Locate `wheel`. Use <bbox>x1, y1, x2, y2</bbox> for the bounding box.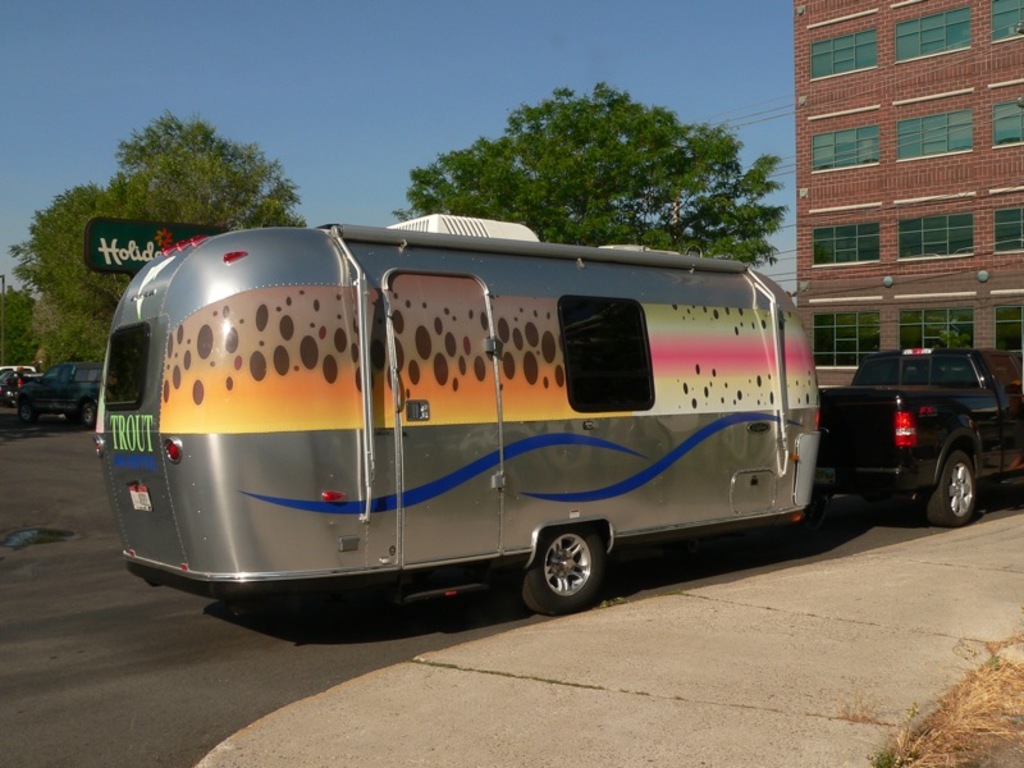
<bbox>918, 449, 983, 531</bbox>.
